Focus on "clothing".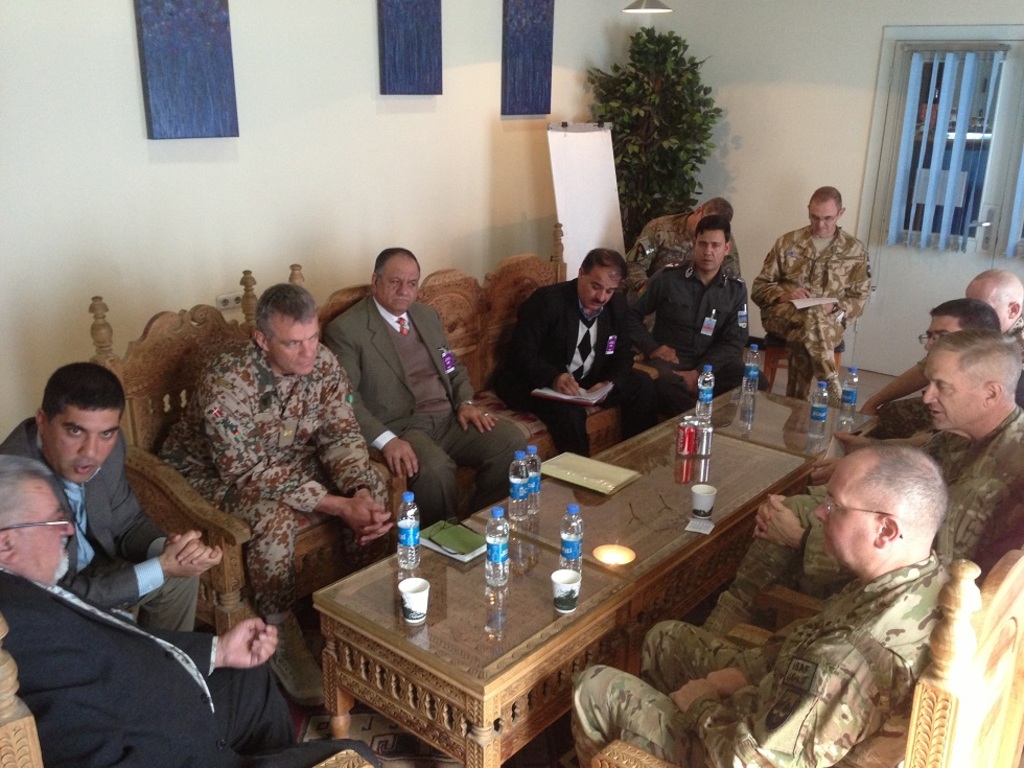
Focused at <box>761,200,880,404</box>.
